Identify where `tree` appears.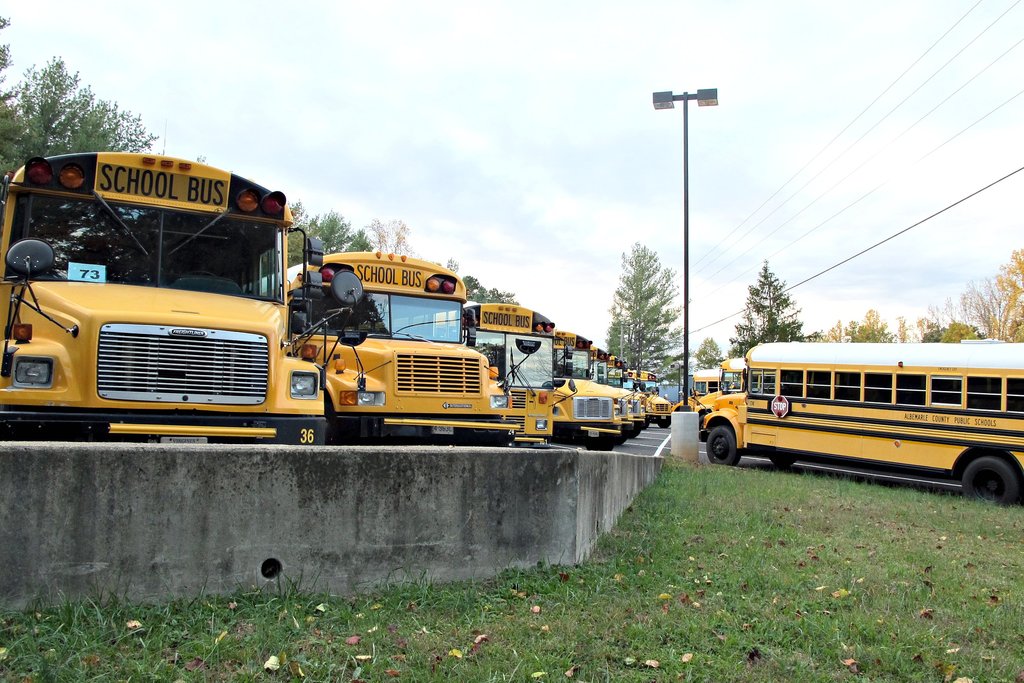
Appears at 271,189,371,276.
